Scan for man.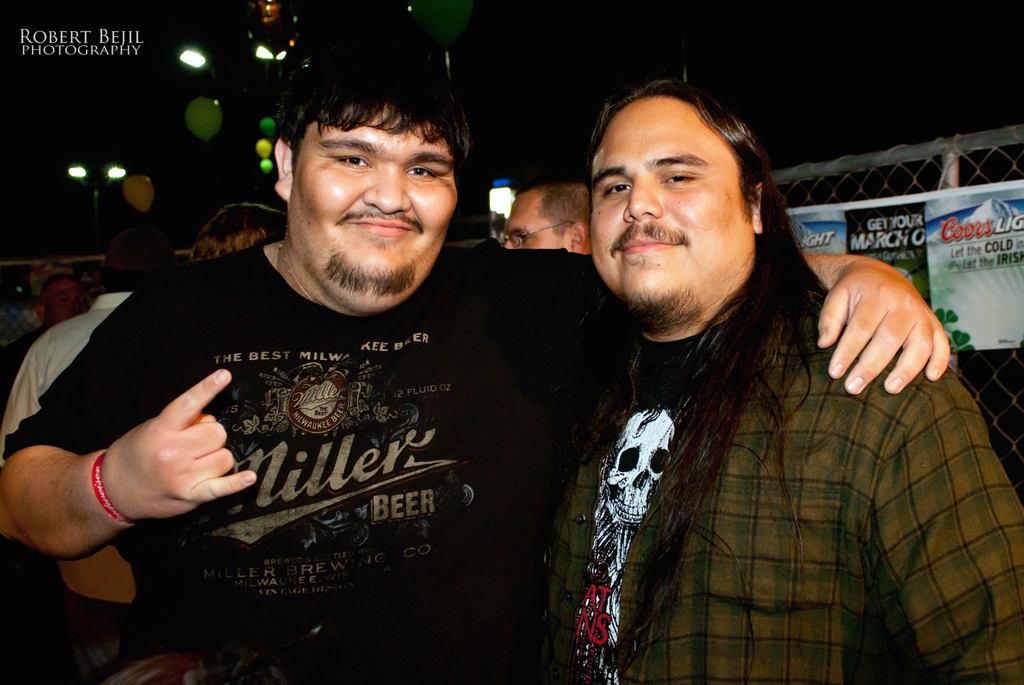
Scan result: (x1=0, y1=226, x2=177, y2=434).
